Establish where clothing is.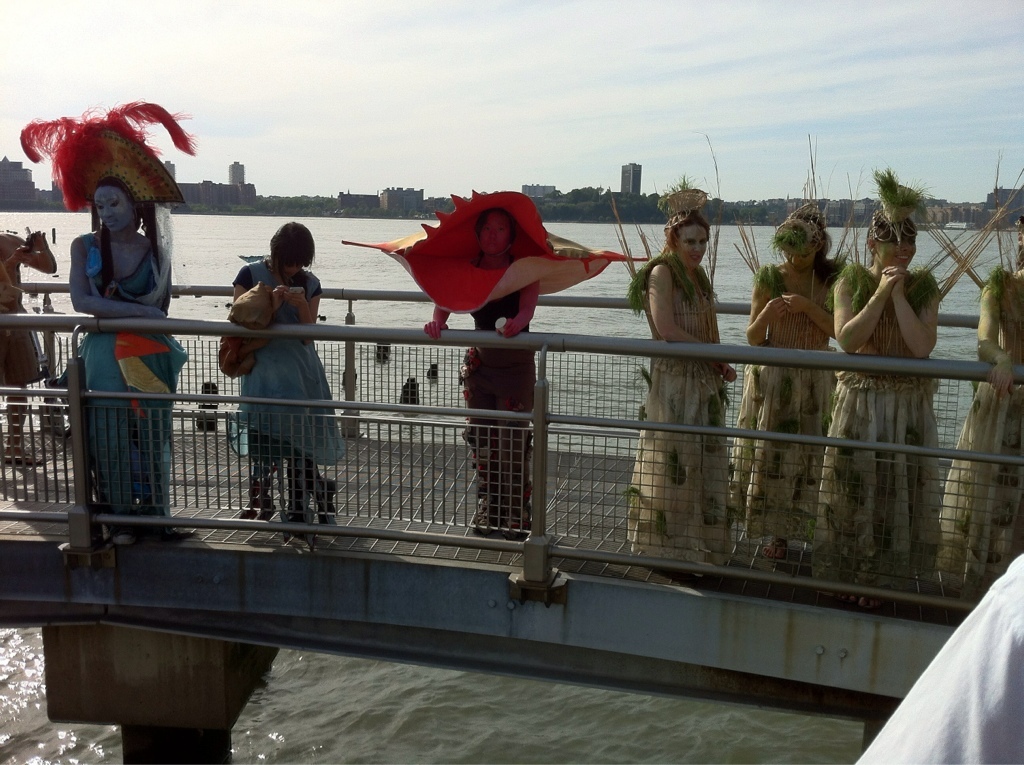
Established at 845,258,953,565.
